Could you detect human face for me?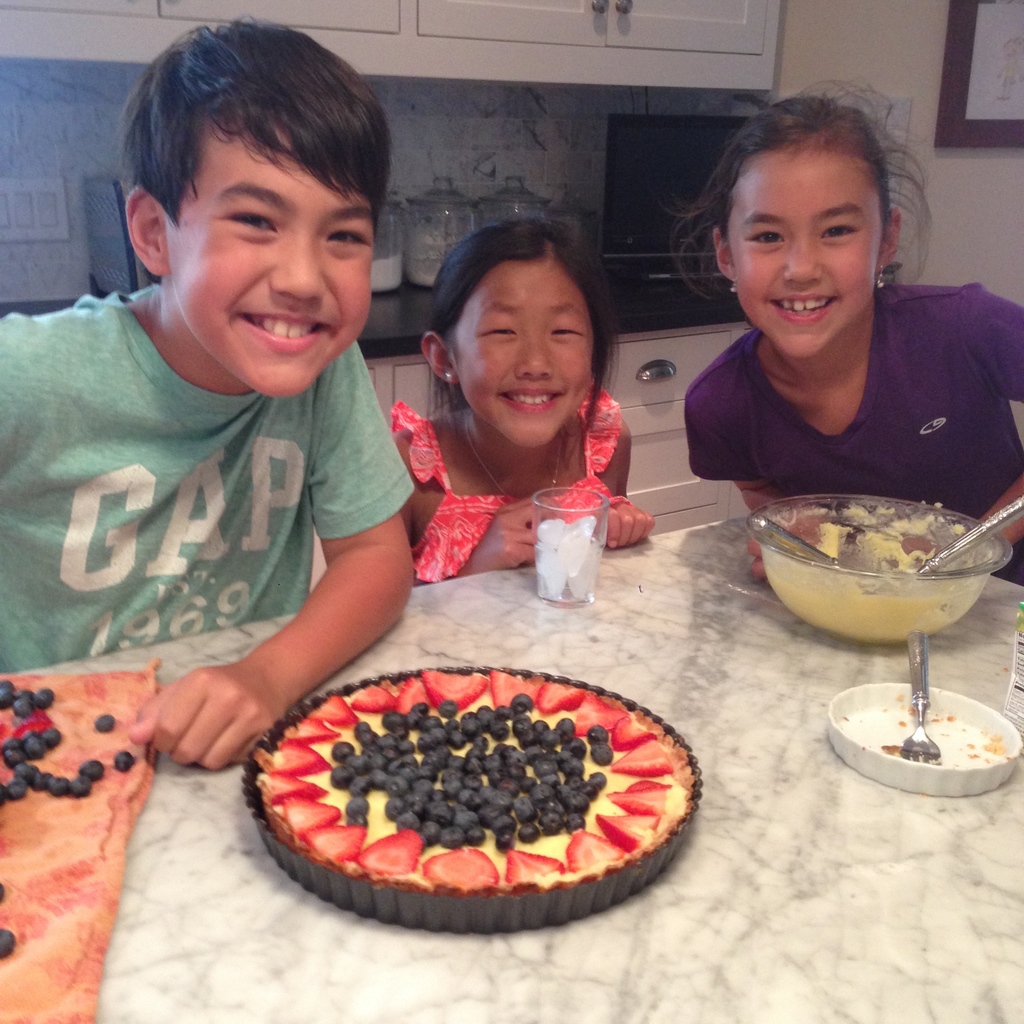
Detection result: {"x1": 174, "y1": 127, "x2": 376, "y2": 396}.
